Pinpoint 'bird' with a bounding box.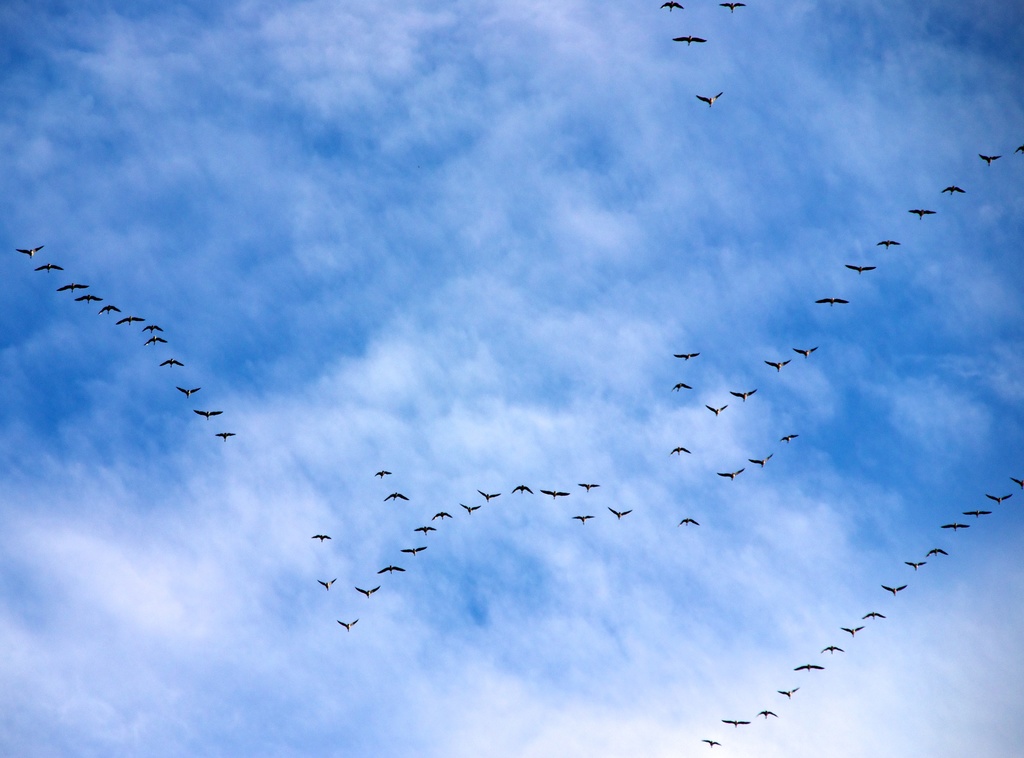
(left=924, top=548, right=947, bottom=558).
